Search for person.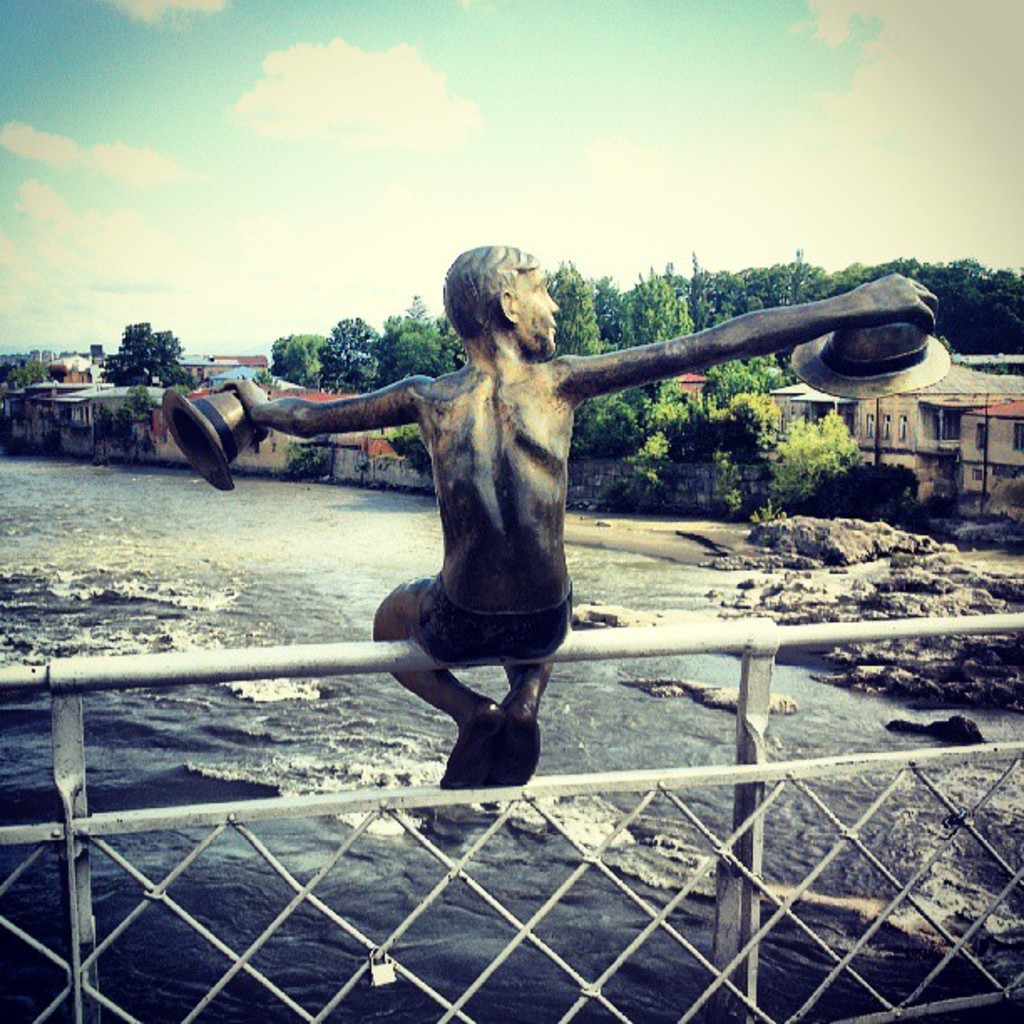
Found at BBox(228, 239, 939, 795).
